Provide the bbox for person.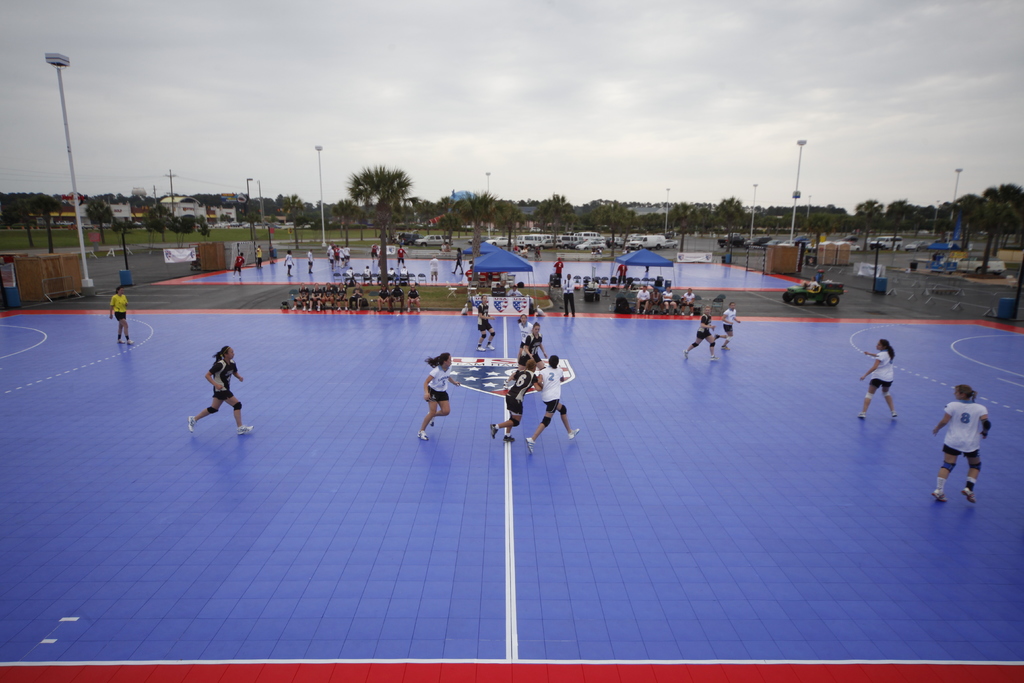
Rect(365, 266, 372, 288).
